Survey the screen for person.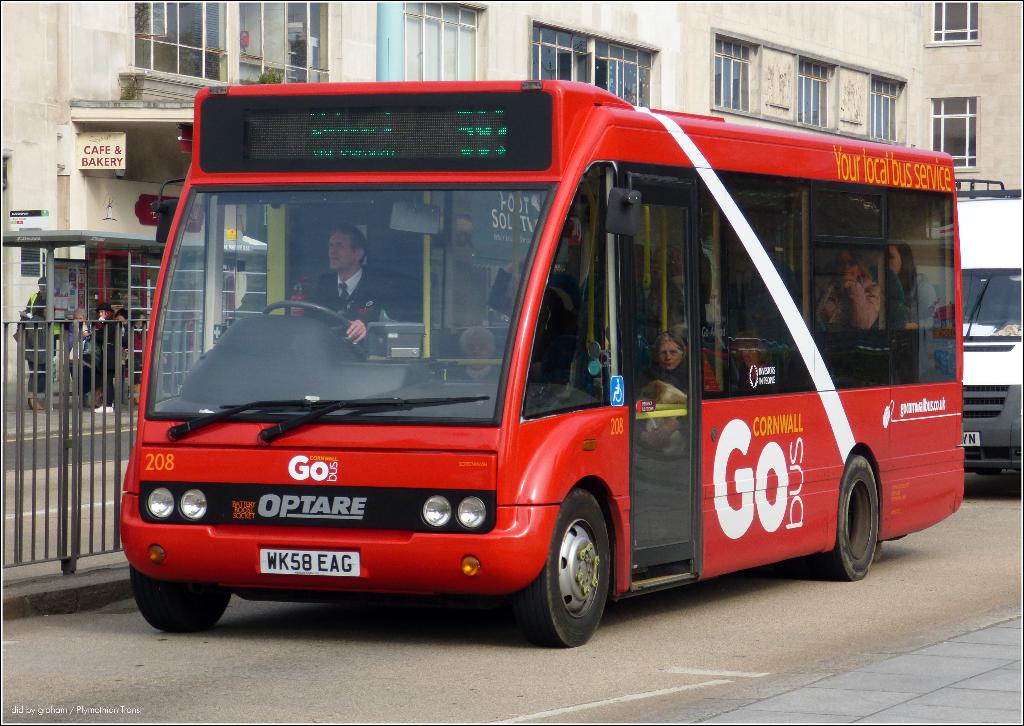
Survey found: (x1=813, y1=246, x2=883, y2=330).
